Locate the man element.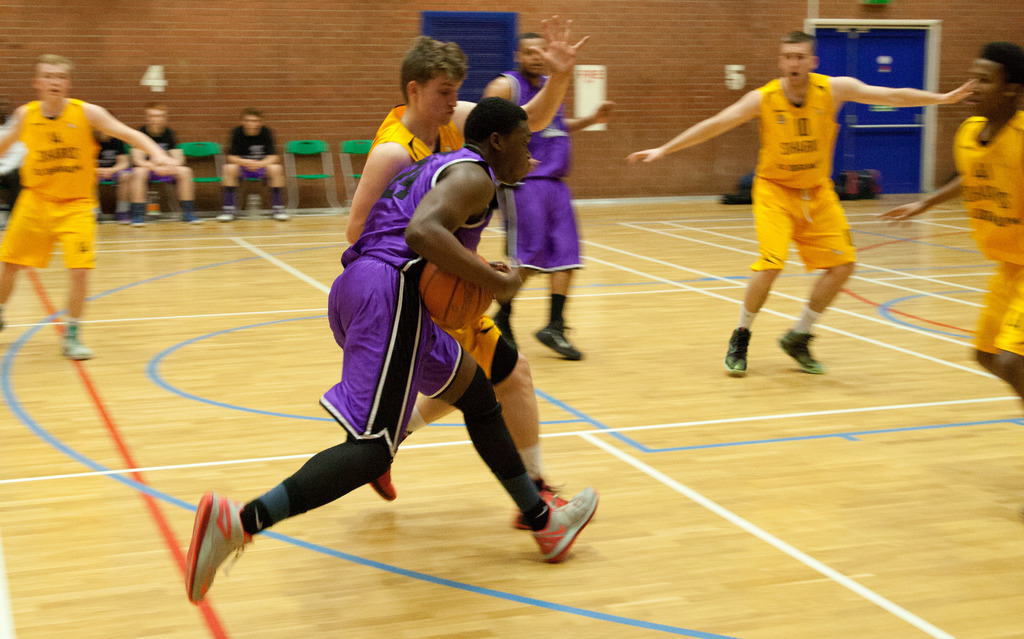
Element bbox: (x1=0, y1=54, x2=173, y2=365).
